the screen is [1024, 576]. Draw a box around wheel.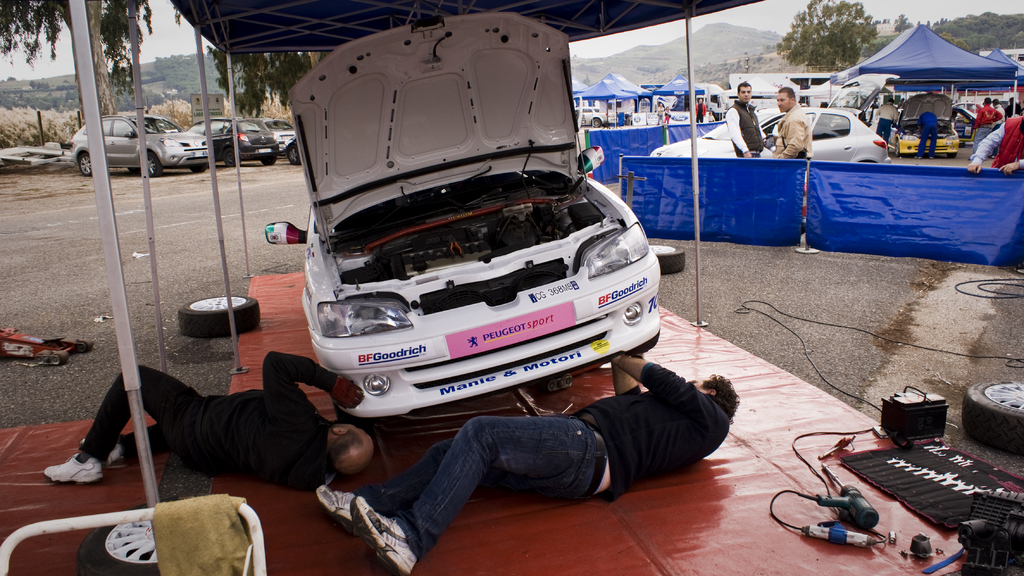
(x1=963, y1=369, x2=1023, y2=453).
